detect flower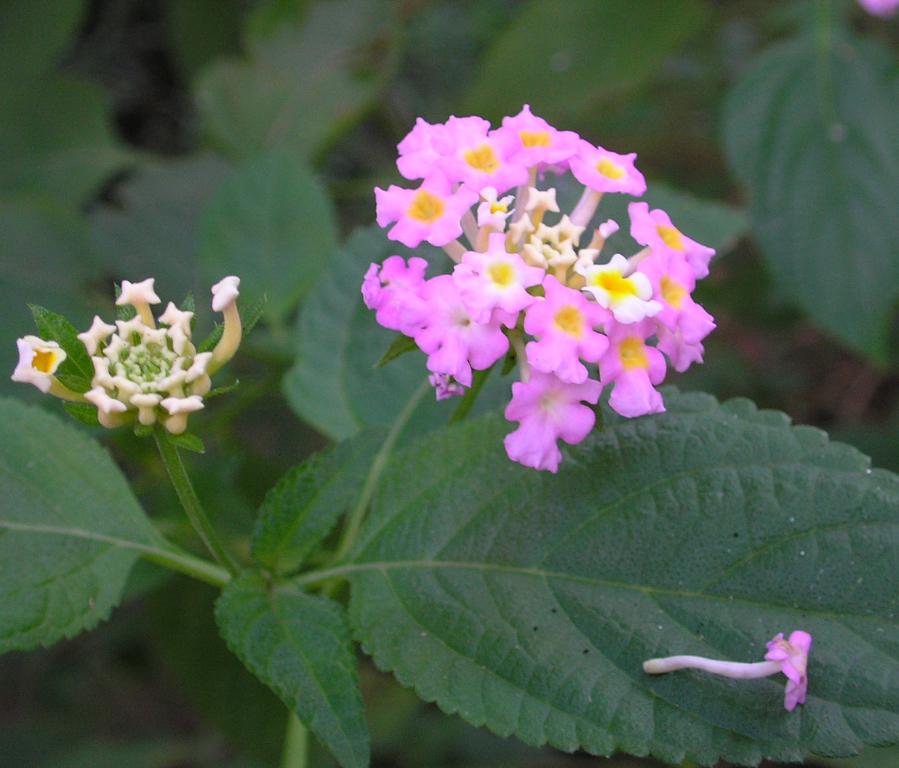
bbox=(643, 630, 812, 722)
